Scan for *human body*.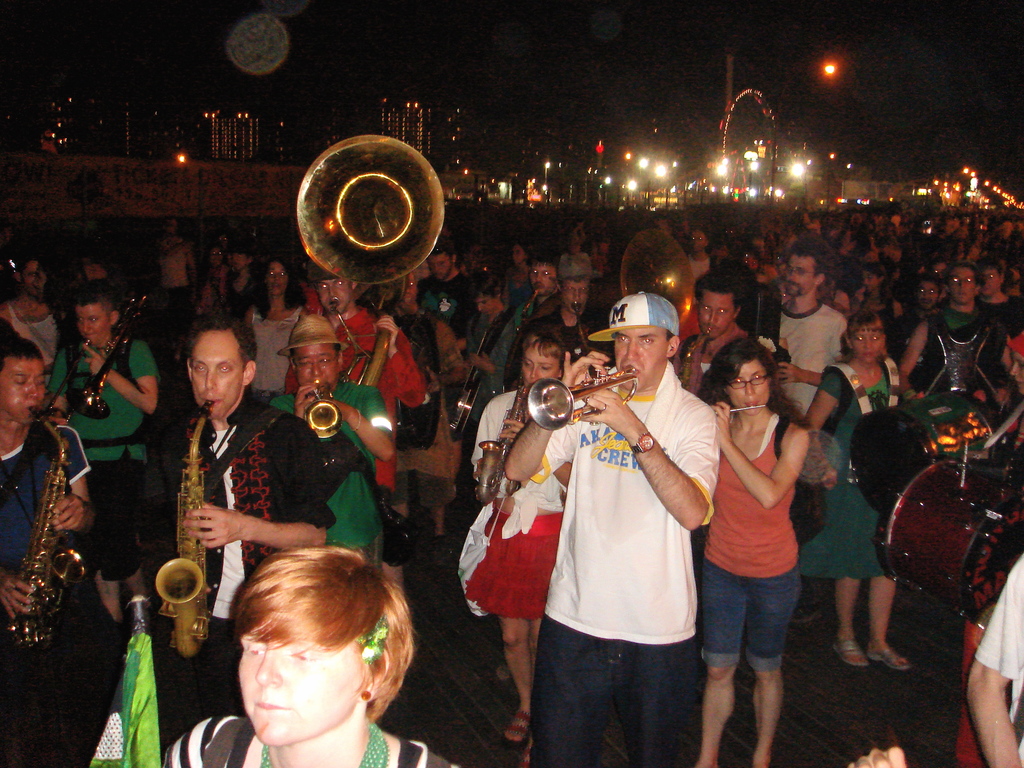
Scan result: pyautogui.locateOnScreen(167, 554, 460, 767).
